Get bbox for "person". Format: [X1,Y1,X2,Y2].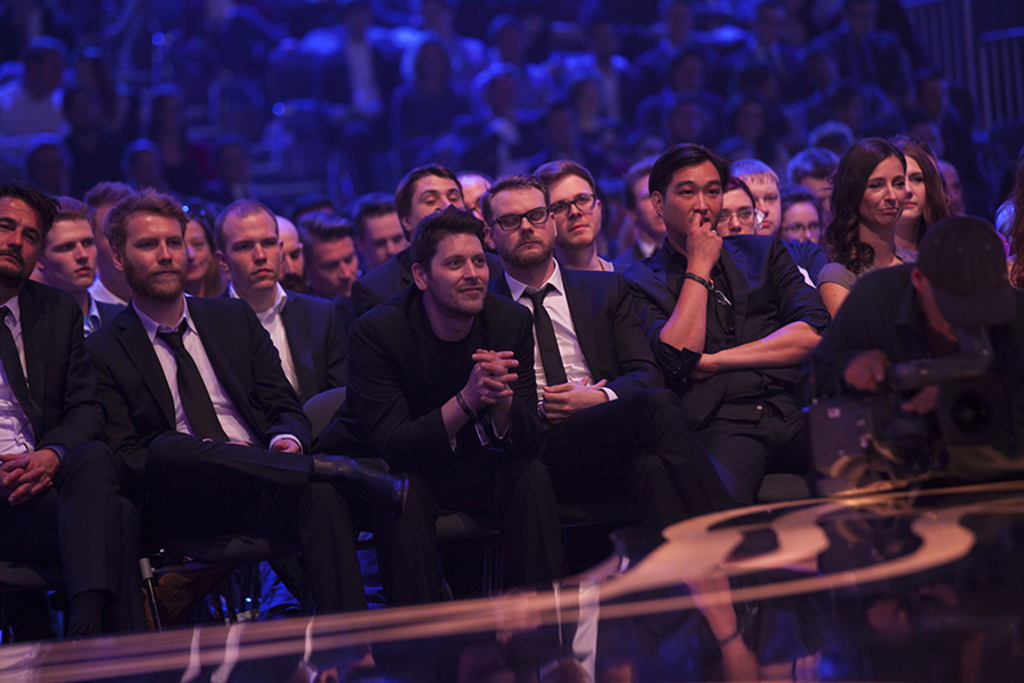
[399,39,469,140].
